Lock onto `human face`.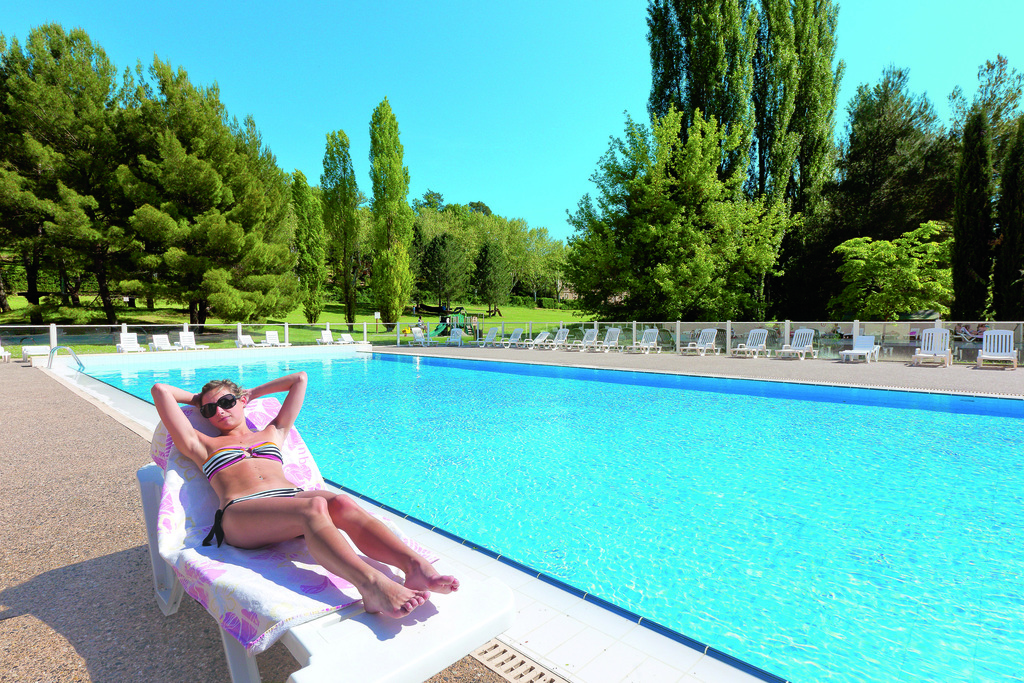
Locked: [x1=207, y1=391, x2=241, y2=430].
